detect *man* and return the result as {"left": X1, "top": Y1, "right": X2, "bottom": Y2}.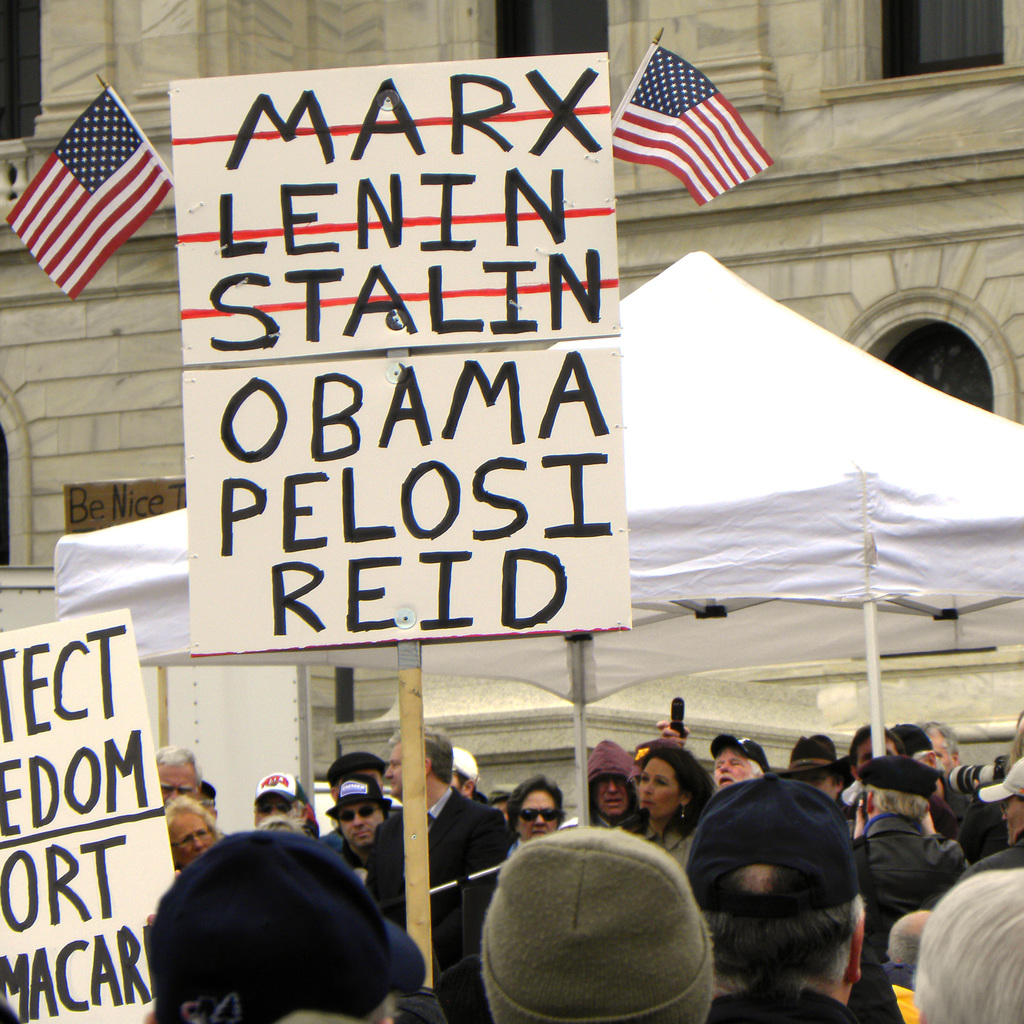
{"left": 449, "top": 742, "right": 478, "bottom": 798}.
